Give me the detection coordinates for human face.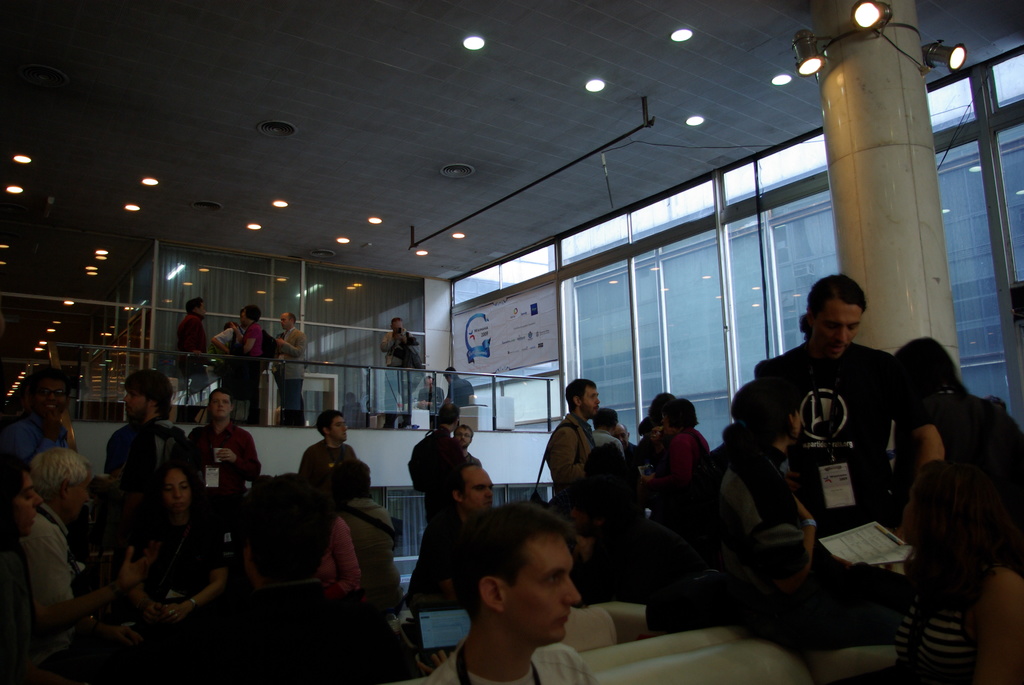
815 299 863 363.
